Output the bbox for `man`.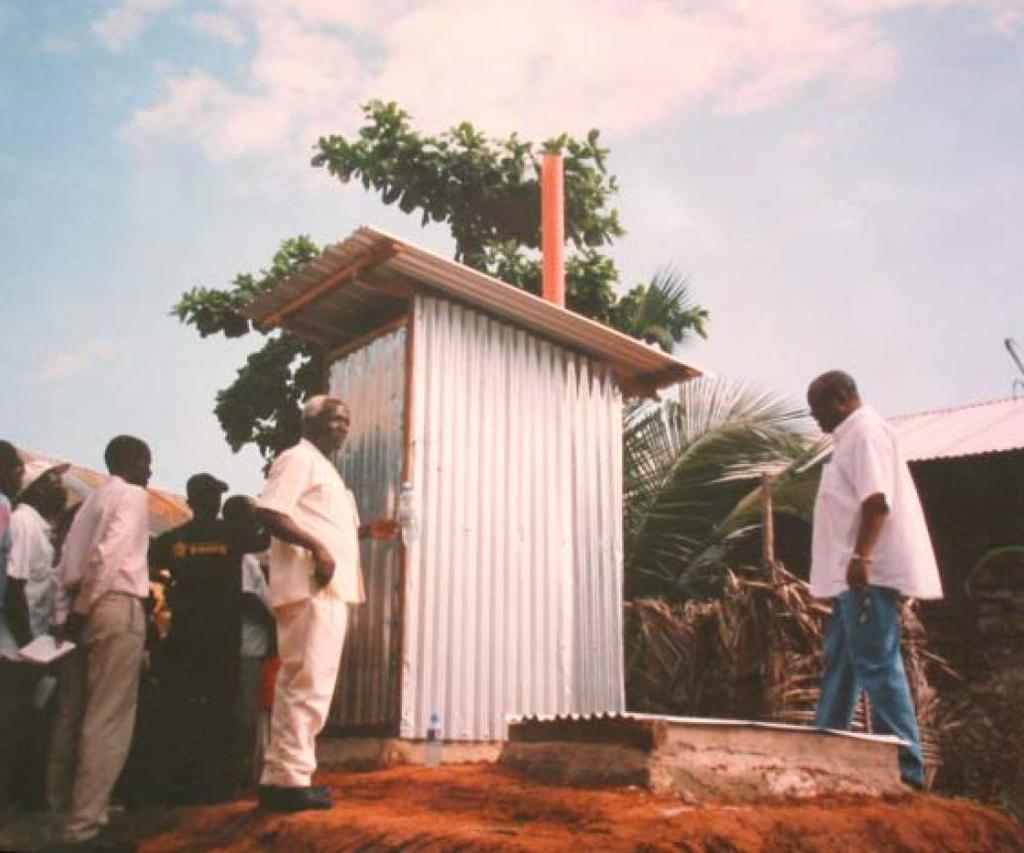
bbox=(778, 363, 943, 800).
